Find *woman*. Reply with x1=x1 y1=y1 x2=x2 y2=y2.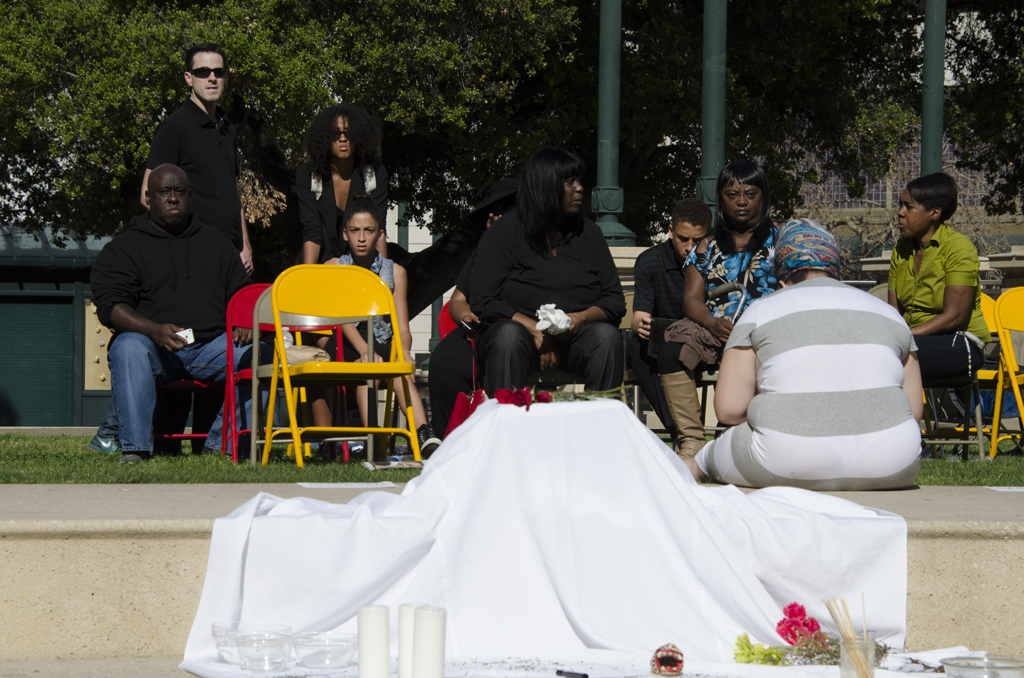
x1=291 y1=100 x2=397 y2=261.
